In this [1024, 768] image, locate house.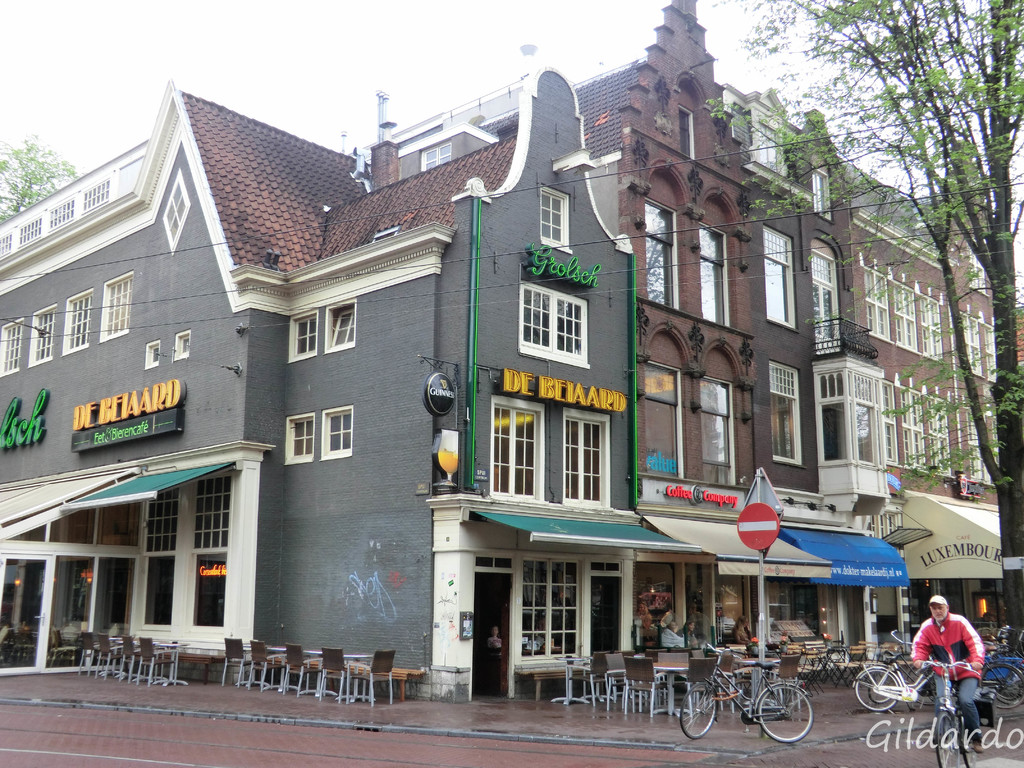
Bounding box: <region>0, 68, 637, 700</region>.
